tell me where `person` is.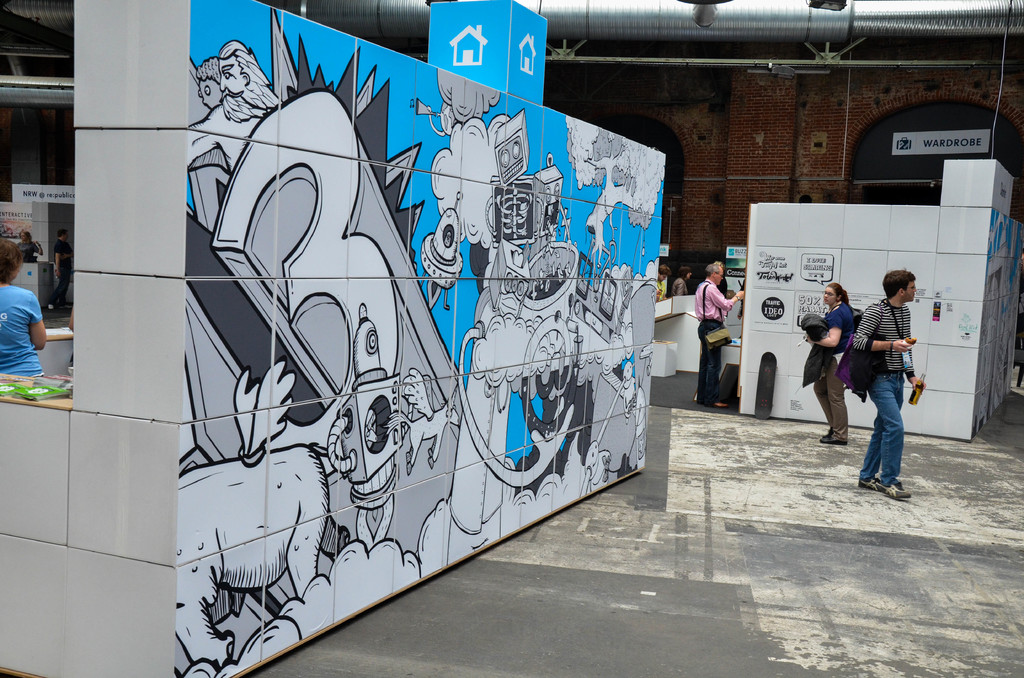
`person` is at 46 227 75 310.
